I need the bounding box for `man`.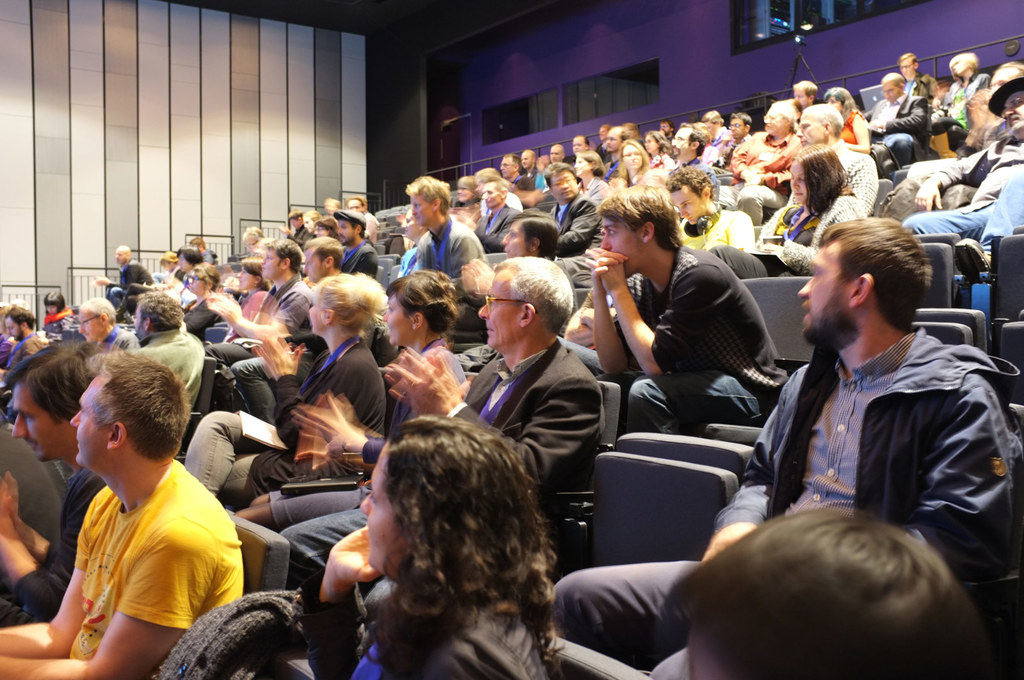
Here it is: left=0, top=345, right=108, bottom=624.
